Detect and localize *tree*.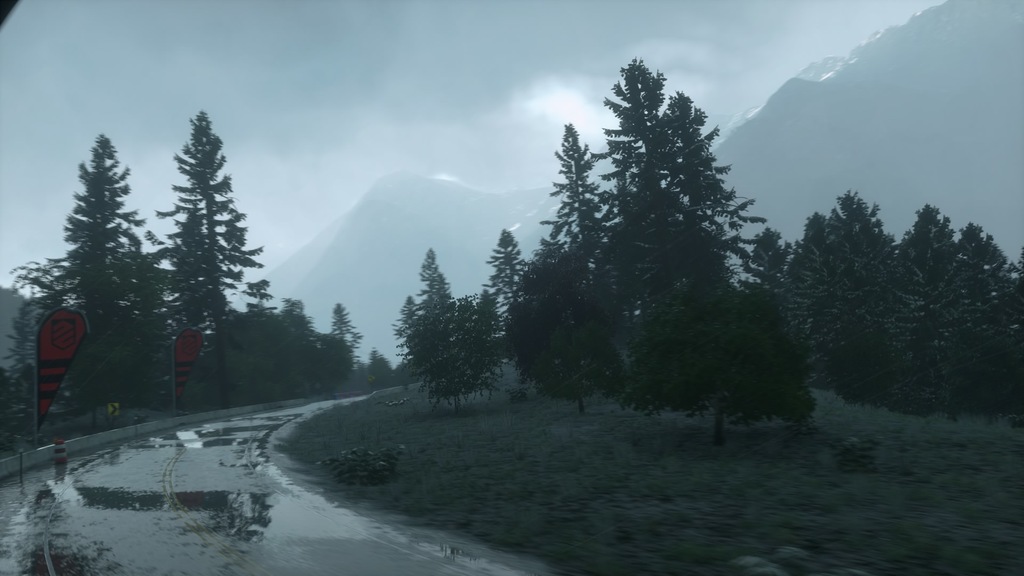
Localized at (left=157, top=107, right=262, bottom=401).
